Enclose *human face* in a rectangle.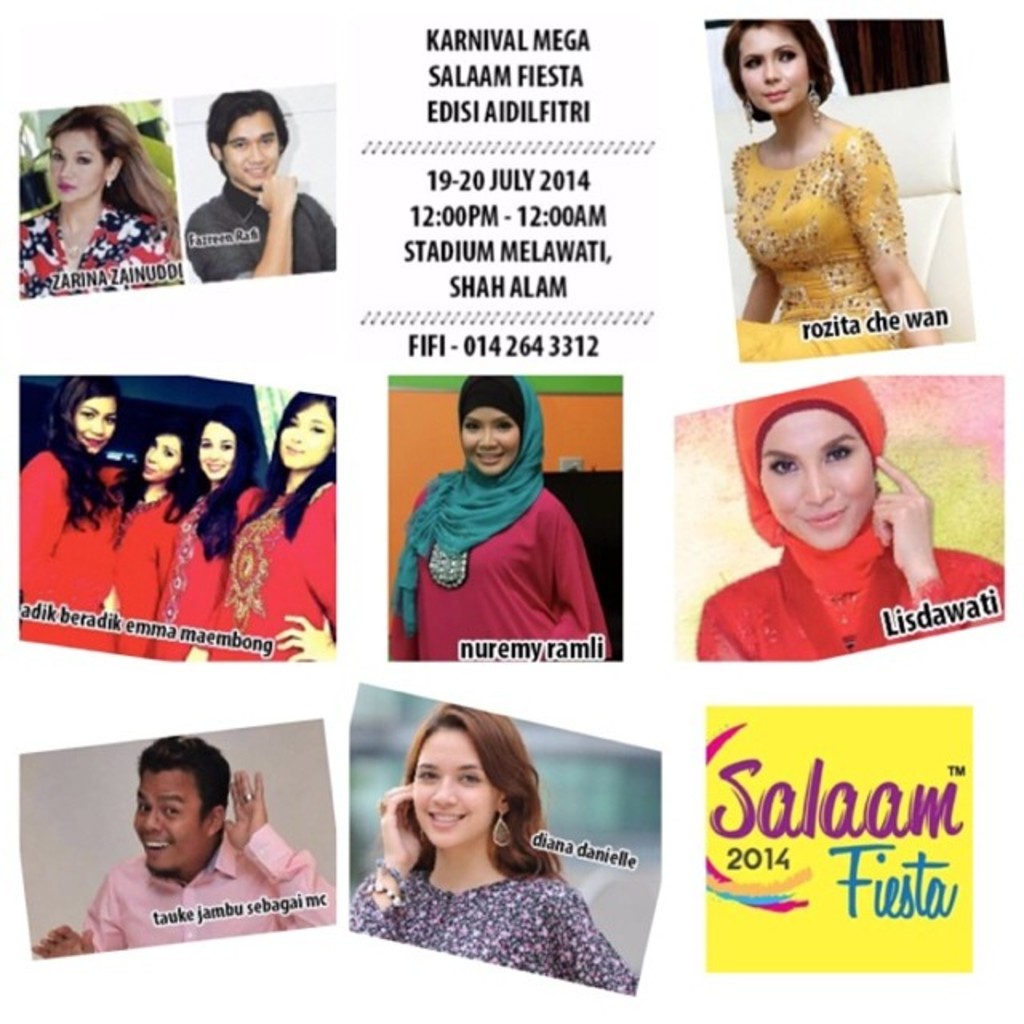
75/395/117/453.
